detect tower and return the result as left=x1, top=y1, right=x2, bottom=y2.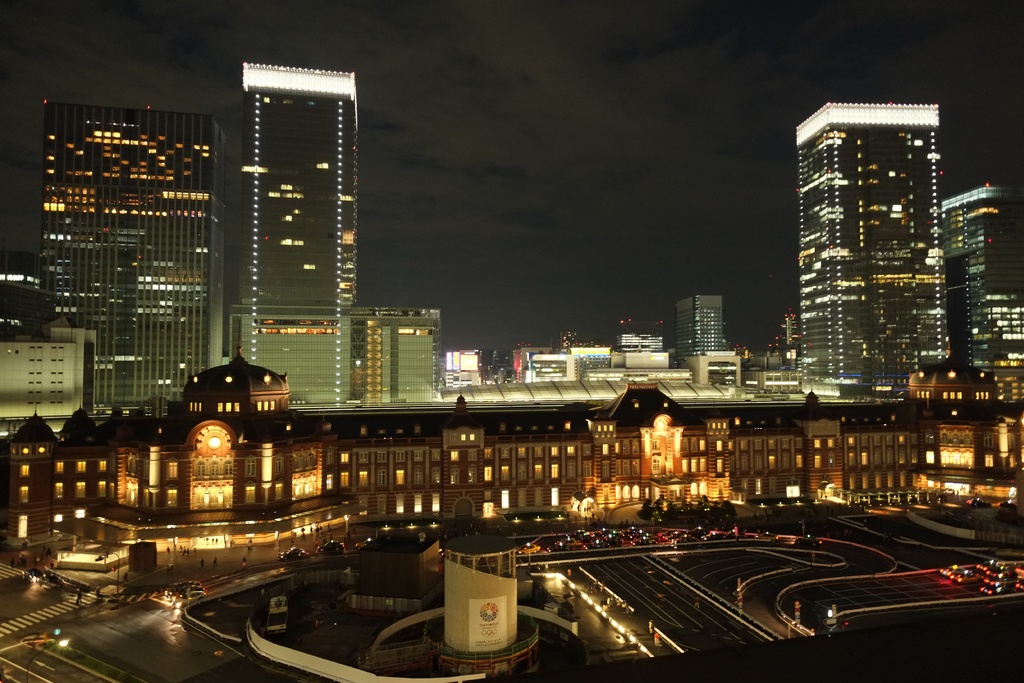
left=787, top=94, right=947, bottom=378.
